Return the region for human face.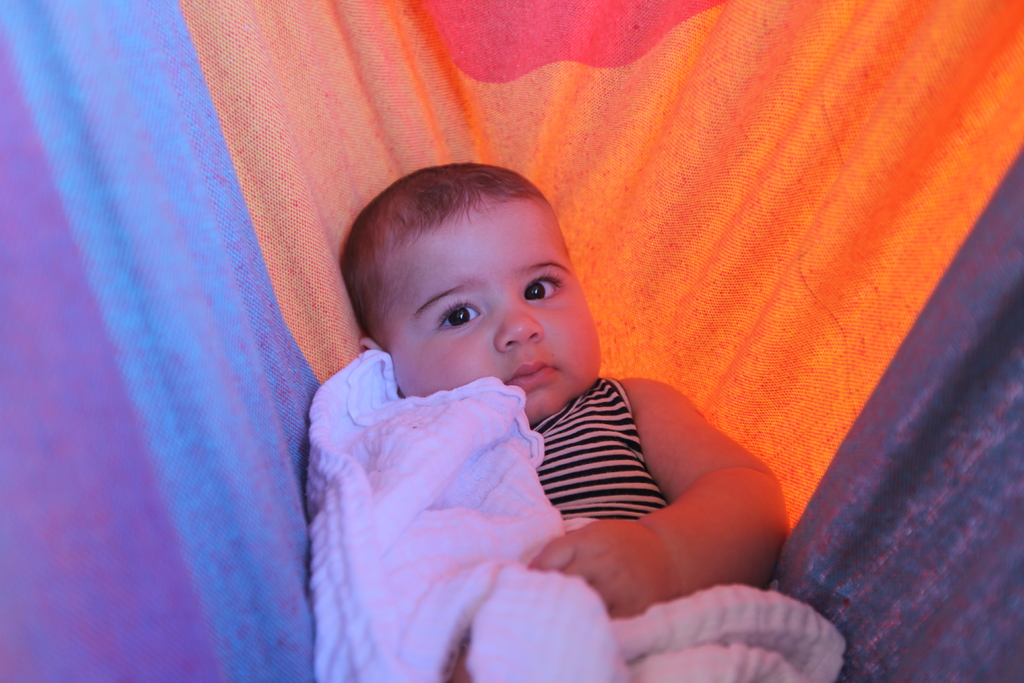
{"left": 388, "top": 194, "right": 602, "bottom": 425}.
